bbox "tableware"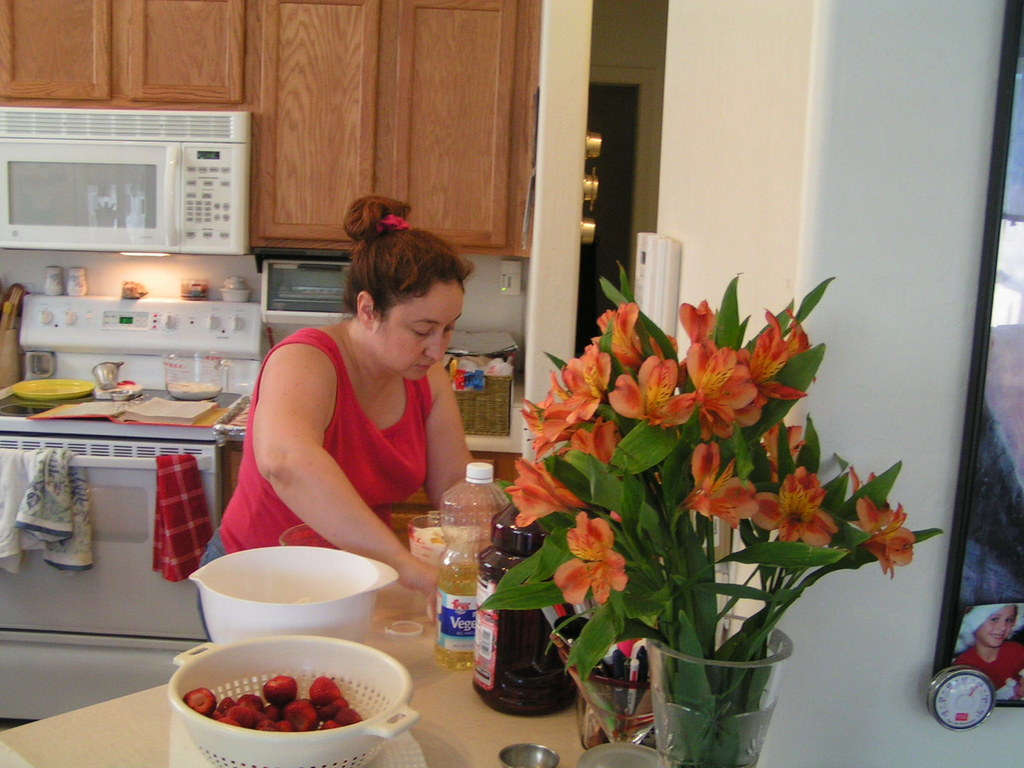
<bbox>573, 741, 669, 767</bbox>
